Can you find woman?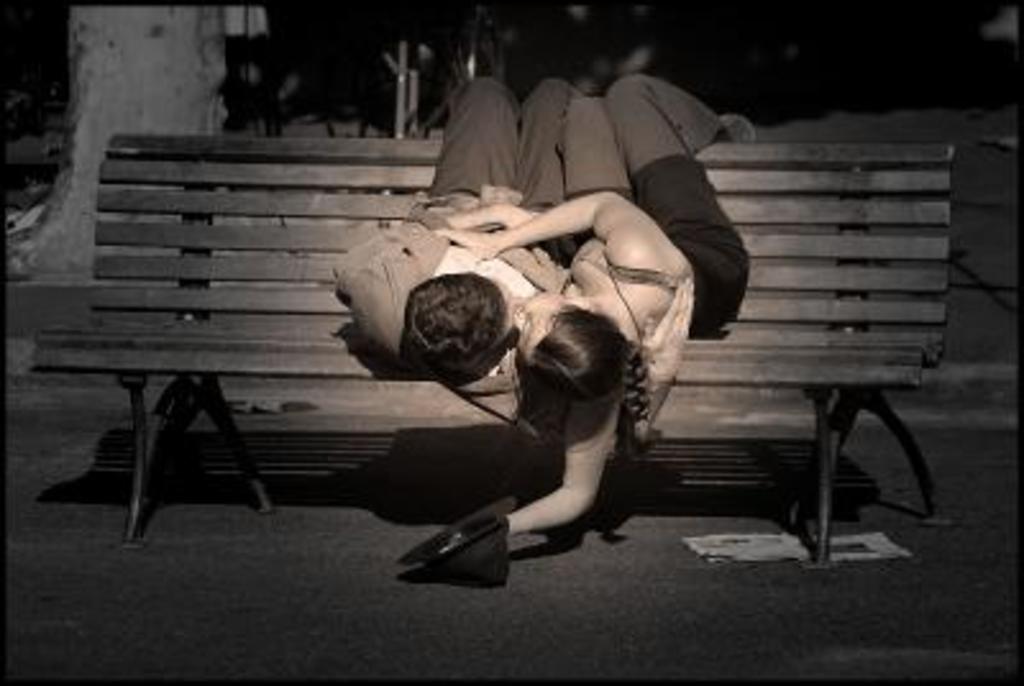
Yes, bounding box: {"left": 399, "top": 77, "right": 760, "bottom": 589}.
